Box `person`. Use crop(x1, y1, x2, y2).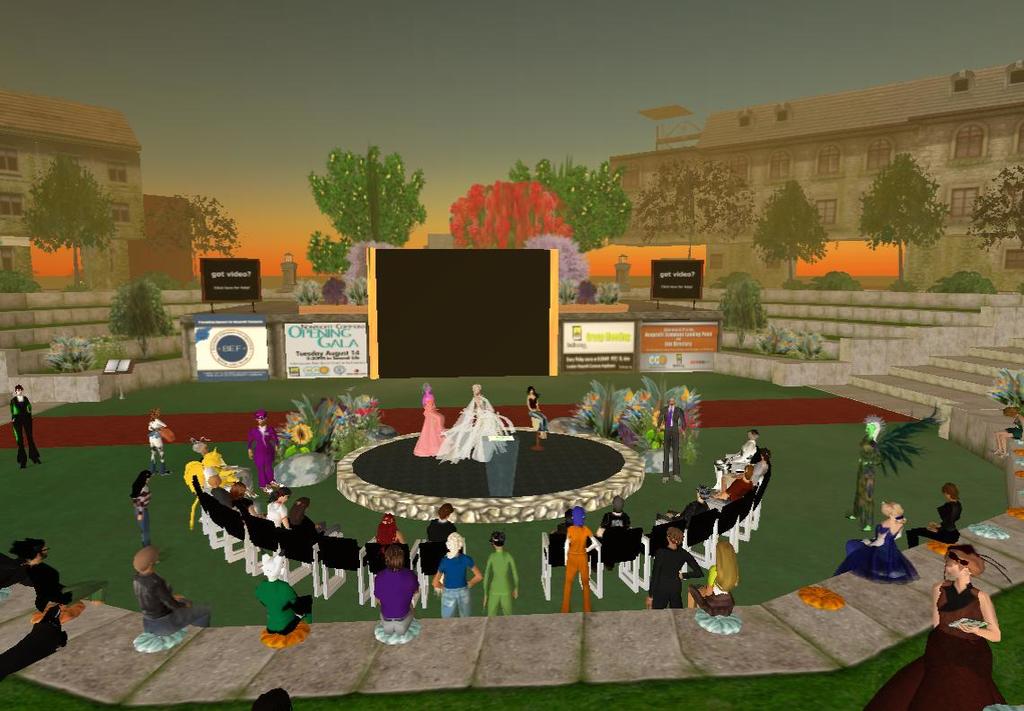
crop(248, 413, 284, 499).
